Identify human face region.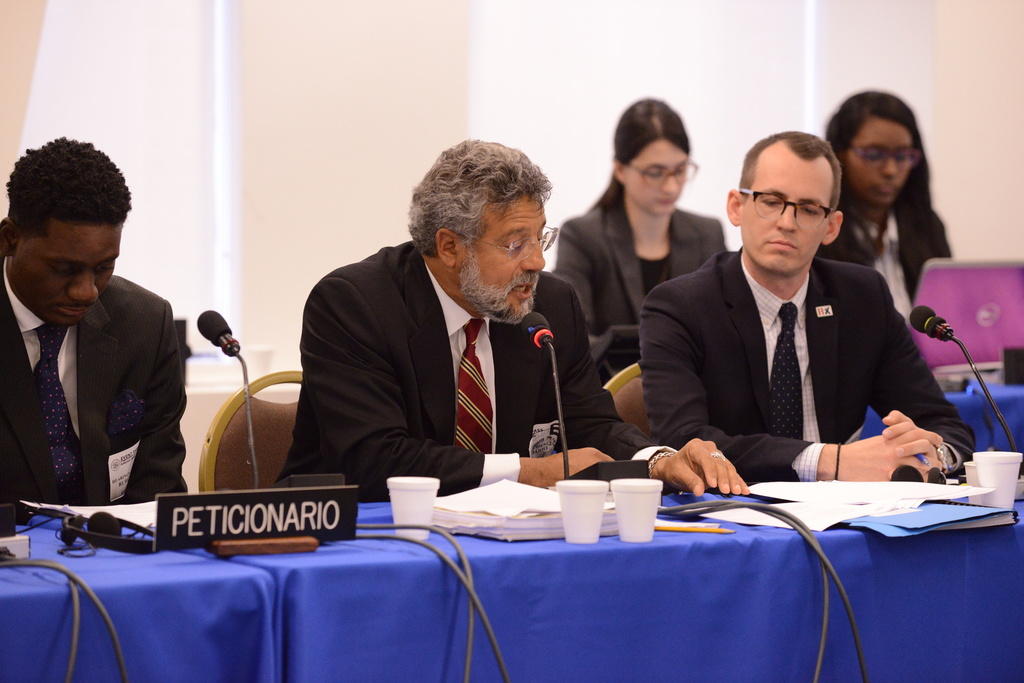
Region: Rect(623, 141, 689, 221).
